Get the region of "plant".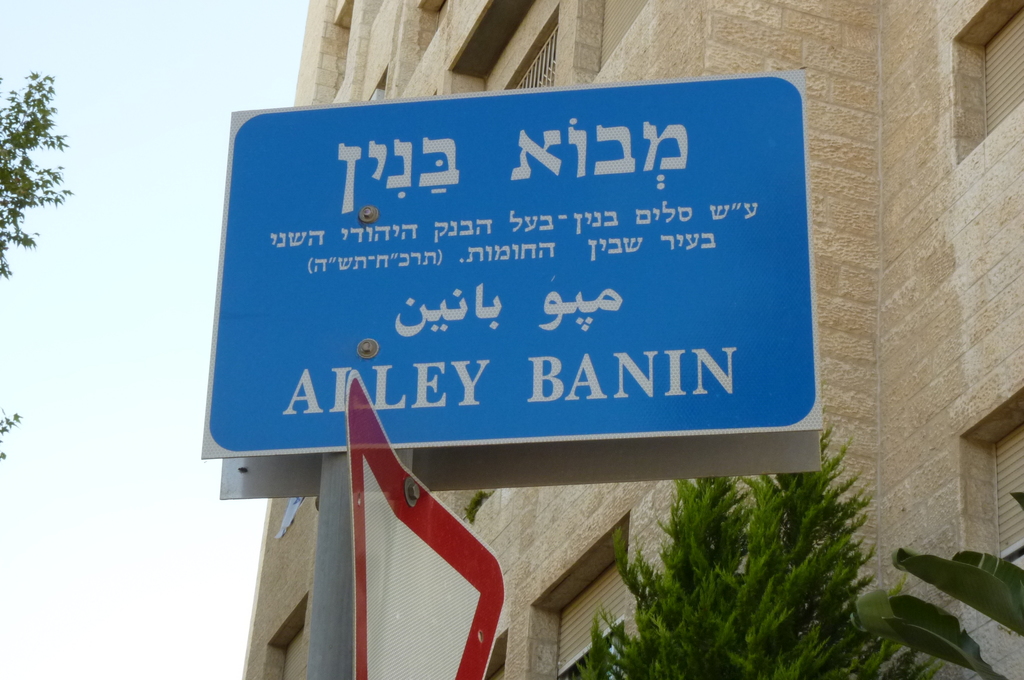
select_region(465, 485, 490, 518).
